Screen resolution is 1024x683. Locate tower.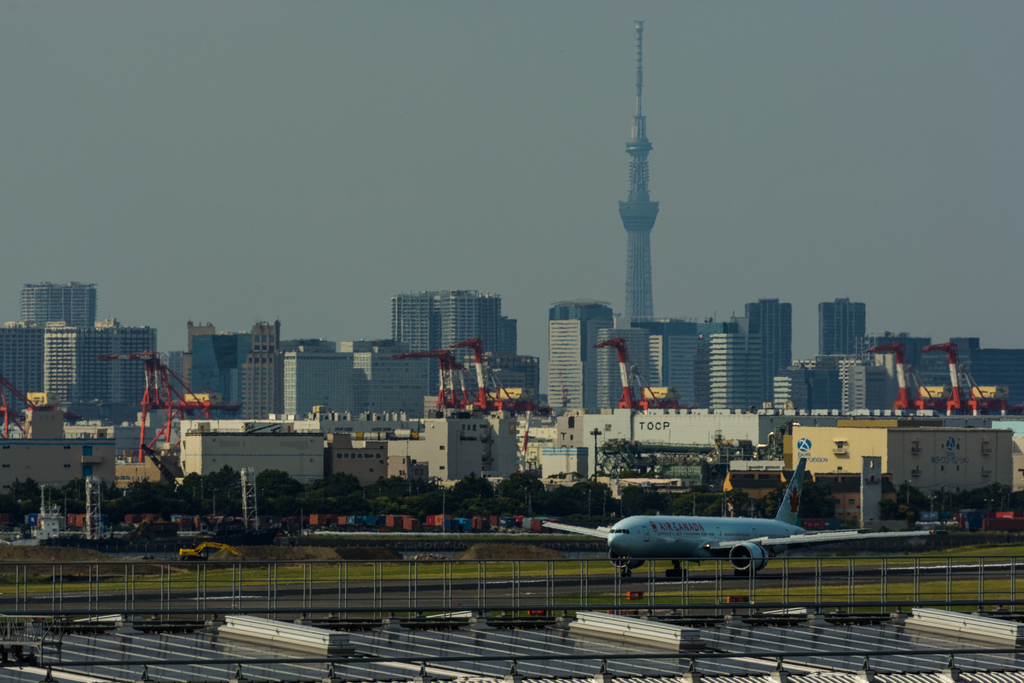
<region>716, 317, 760, 404</region>.
